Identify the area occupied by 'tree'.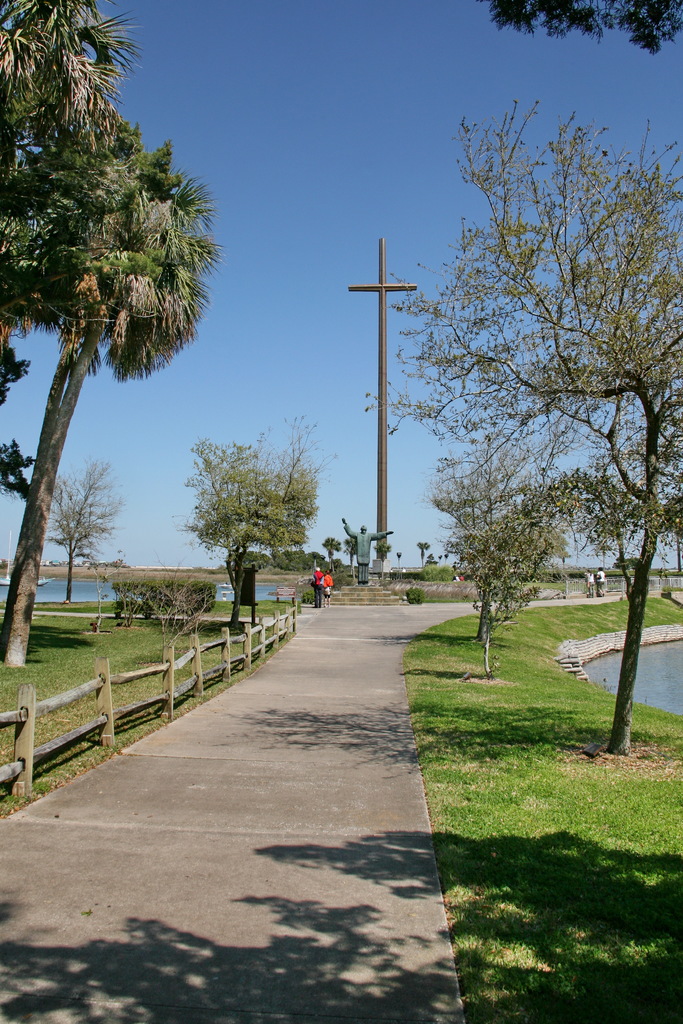
Area: <bbox>373, 538, 395, 582</bbox>.
